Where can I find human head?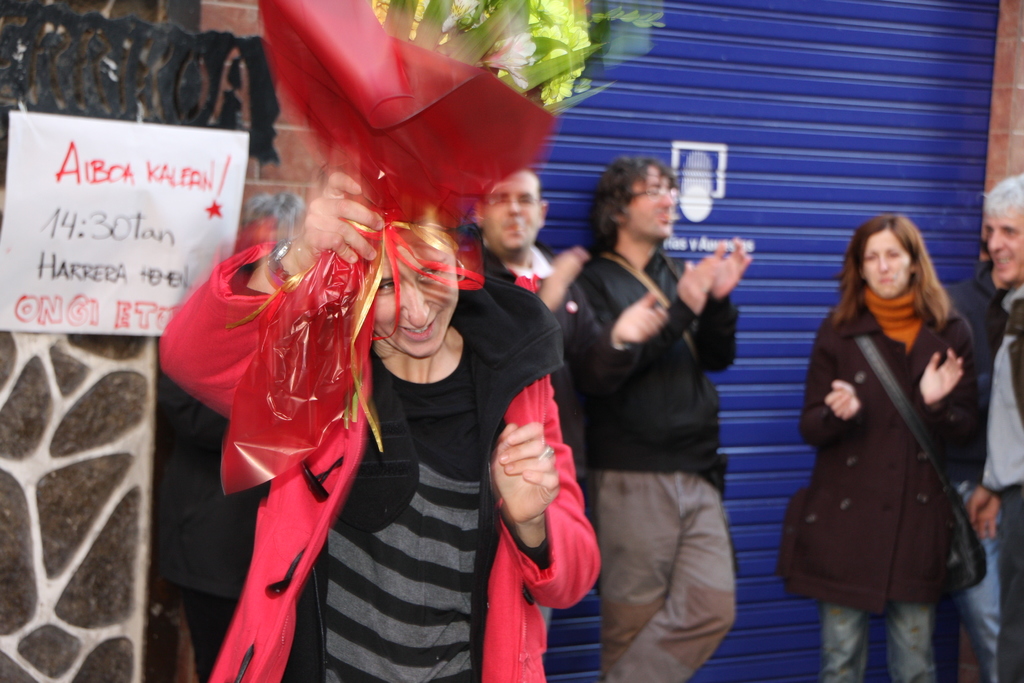
You can find it at box(371, 195, 467, 383).
